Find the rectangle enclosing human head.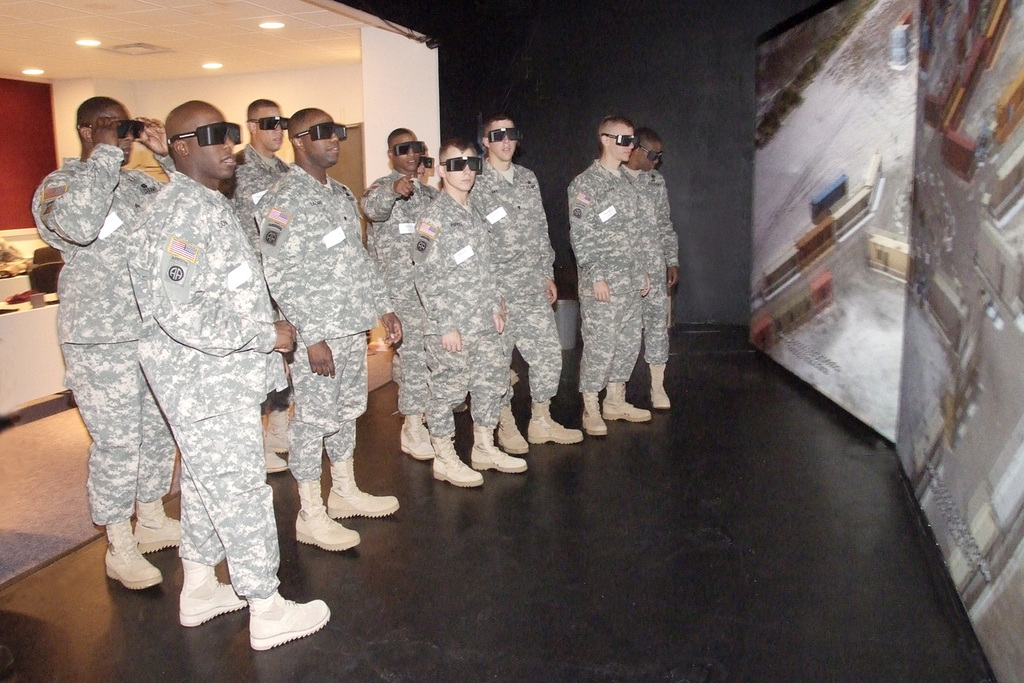
<bbox>440, 136, 483, 193</bbox>.
